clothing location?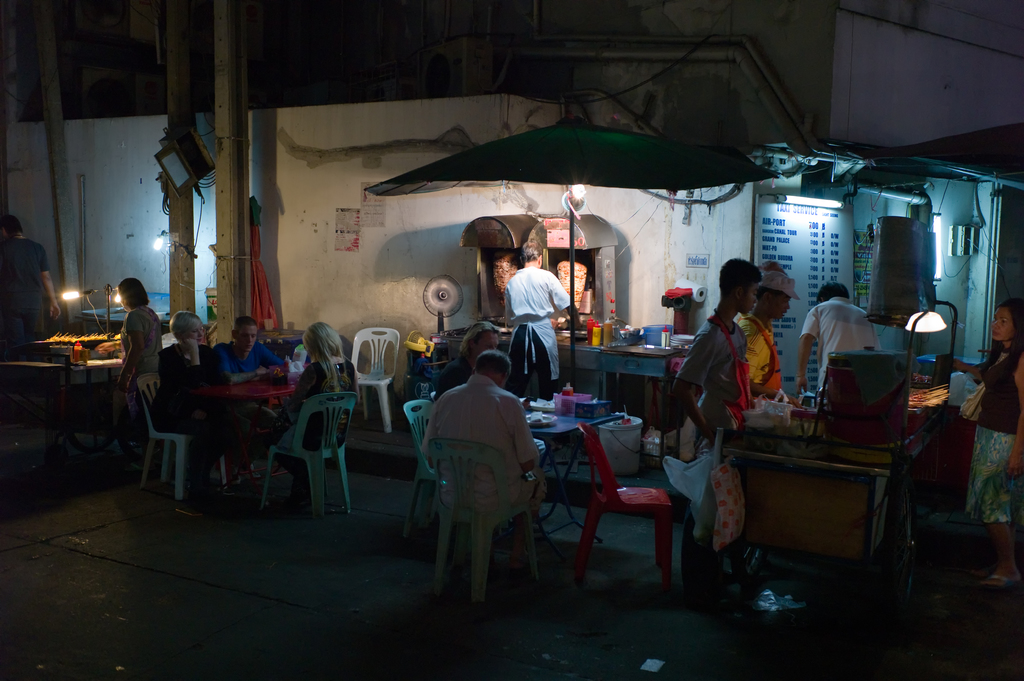
(968, 345, 1023, 527)
